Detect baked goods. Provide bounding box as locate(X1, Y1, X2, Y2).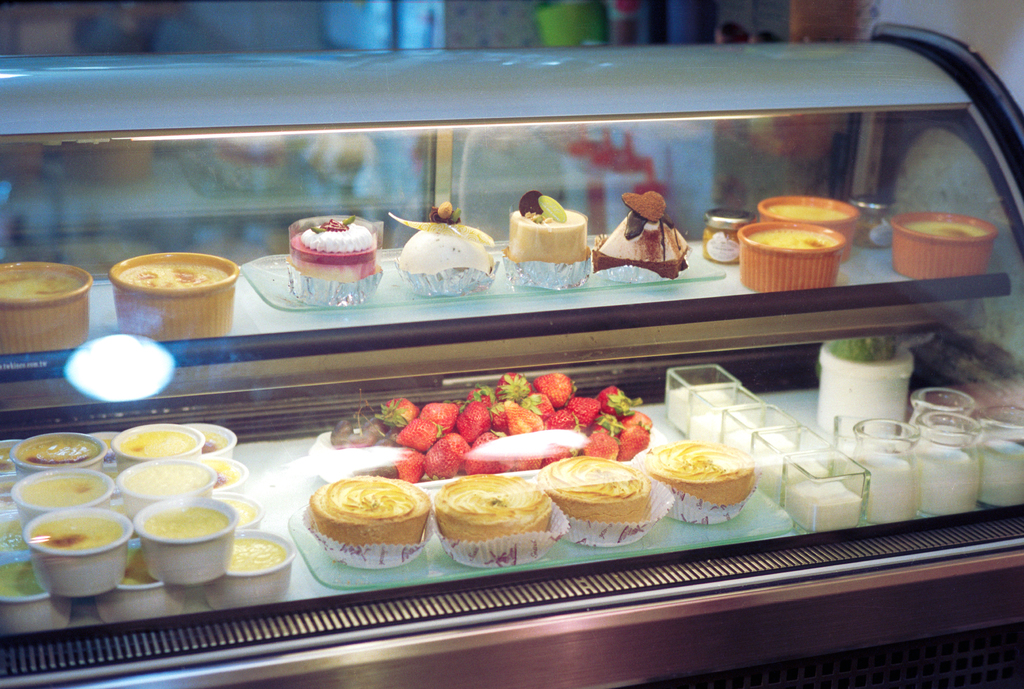
locate(0, 266, 78, 296).
